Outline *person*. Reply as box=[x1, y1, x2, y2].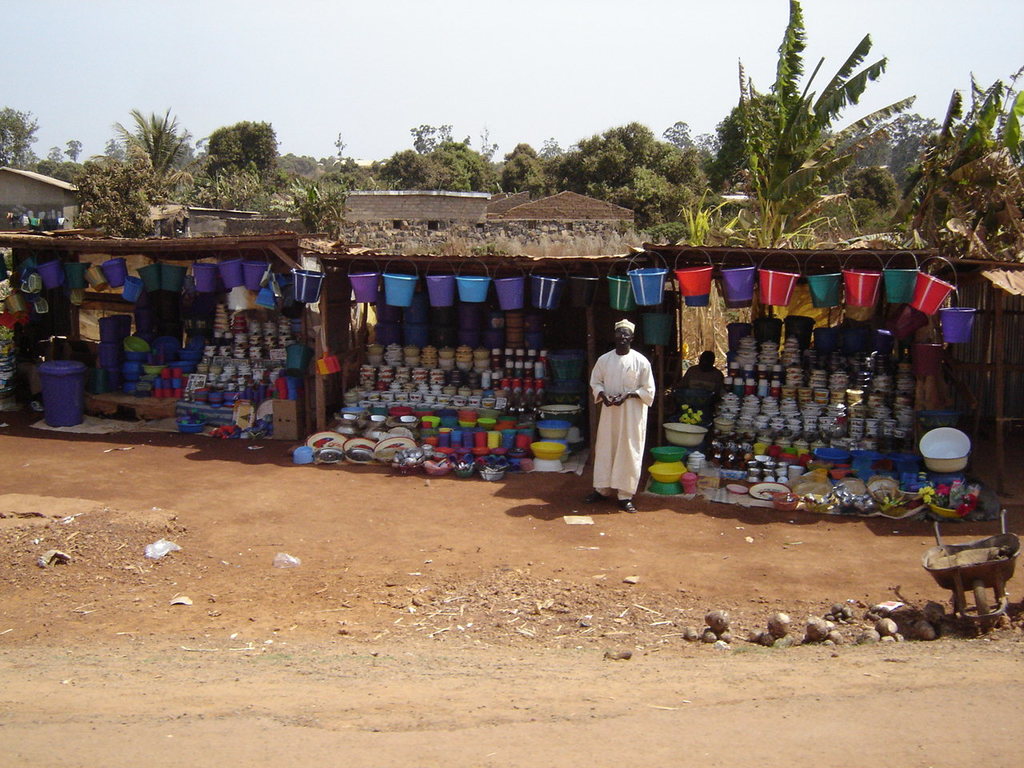
box=[589, 326, 665, 511].
